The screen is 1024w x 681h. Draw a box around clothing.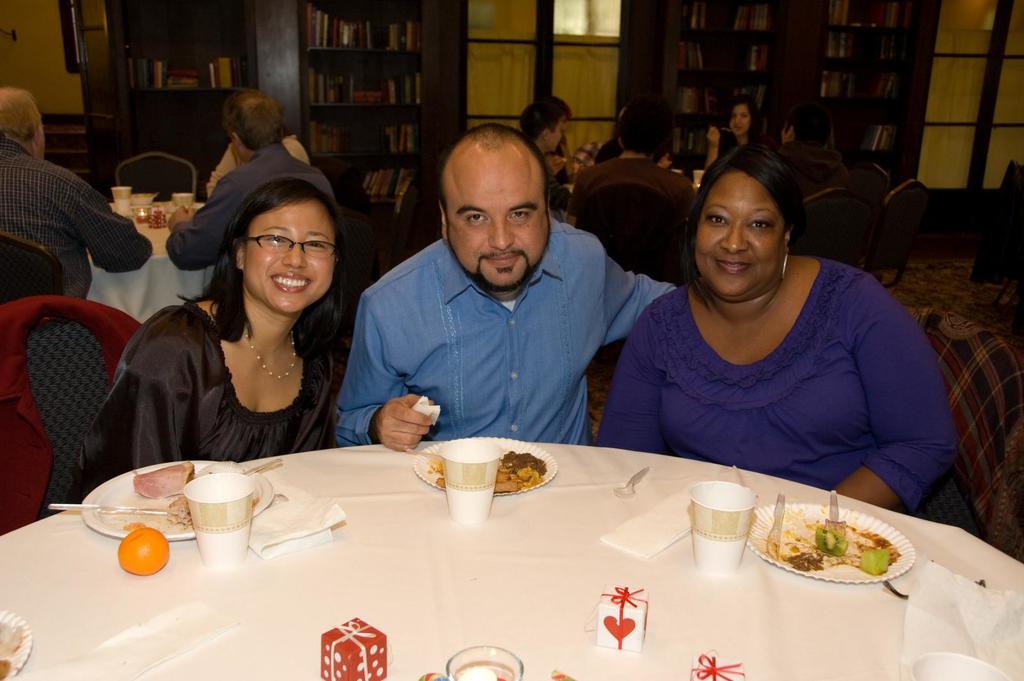
<box>586,255,984,536</box>.
